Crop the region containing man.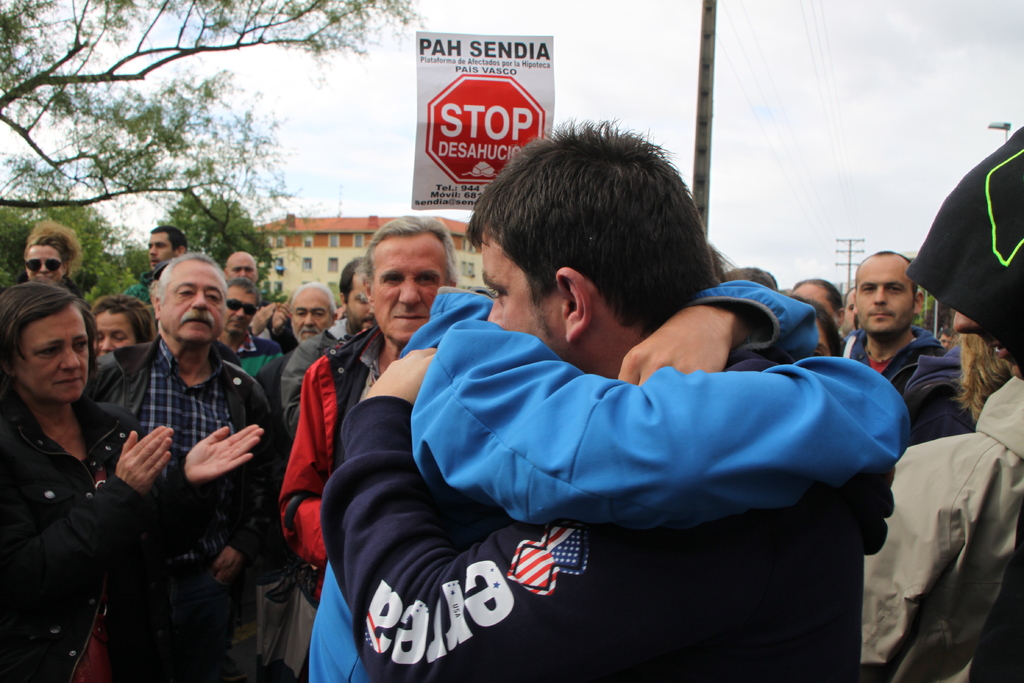
Crop region: rect(215, 276, 260, 357).
